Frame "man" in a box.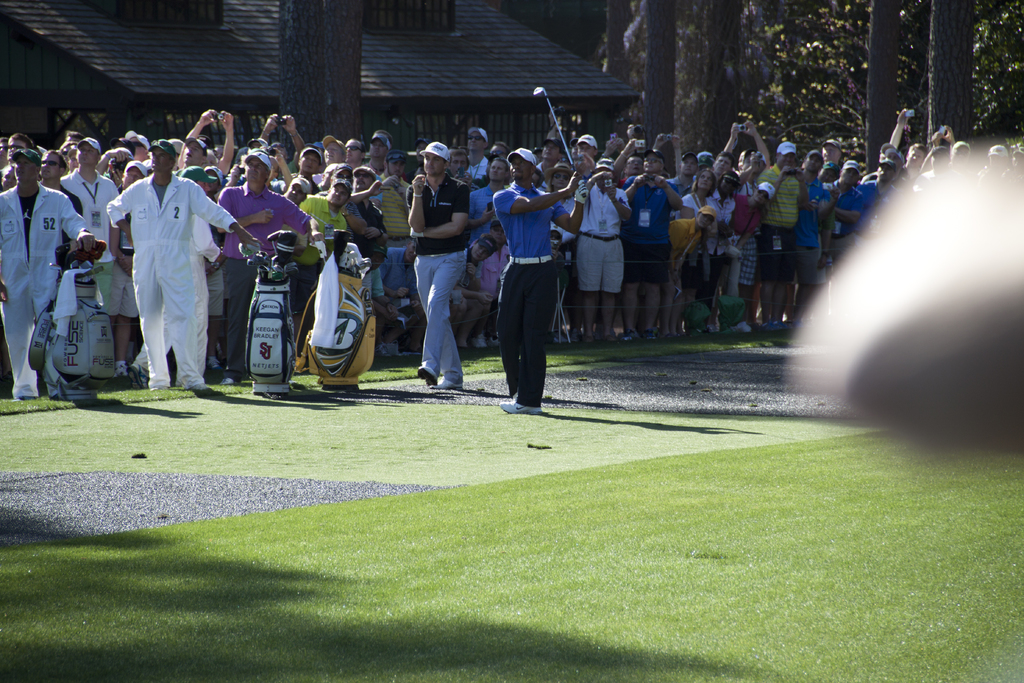
299, 177, 353, 341.
